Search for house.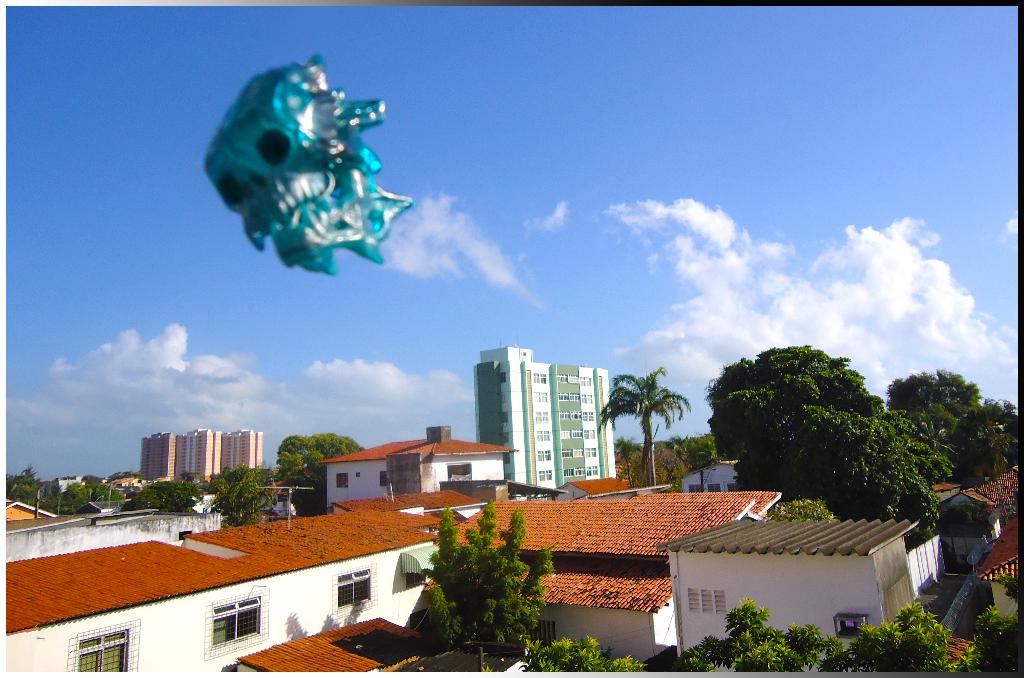
Found at {"x1": 135, "y1": 430, "x2": 264, "y2": 487}.
